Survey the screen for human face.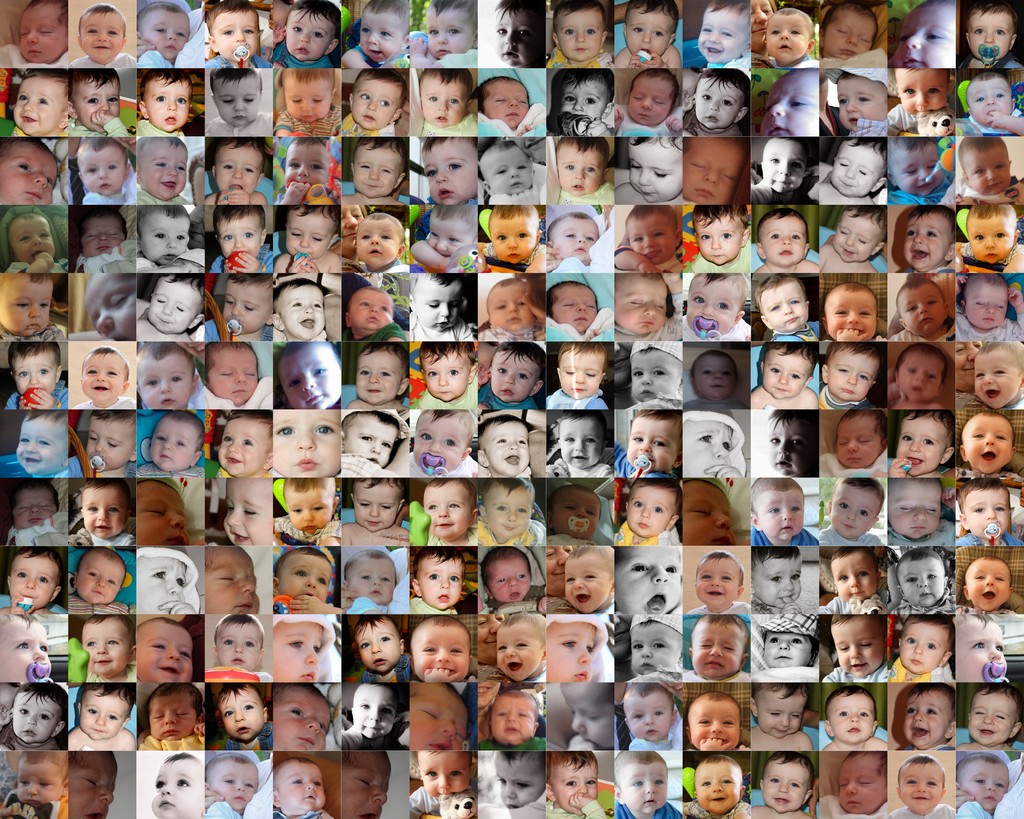
Survey found: {"left": 85, "top": 421, "right": 131, "bottom": 470}.
